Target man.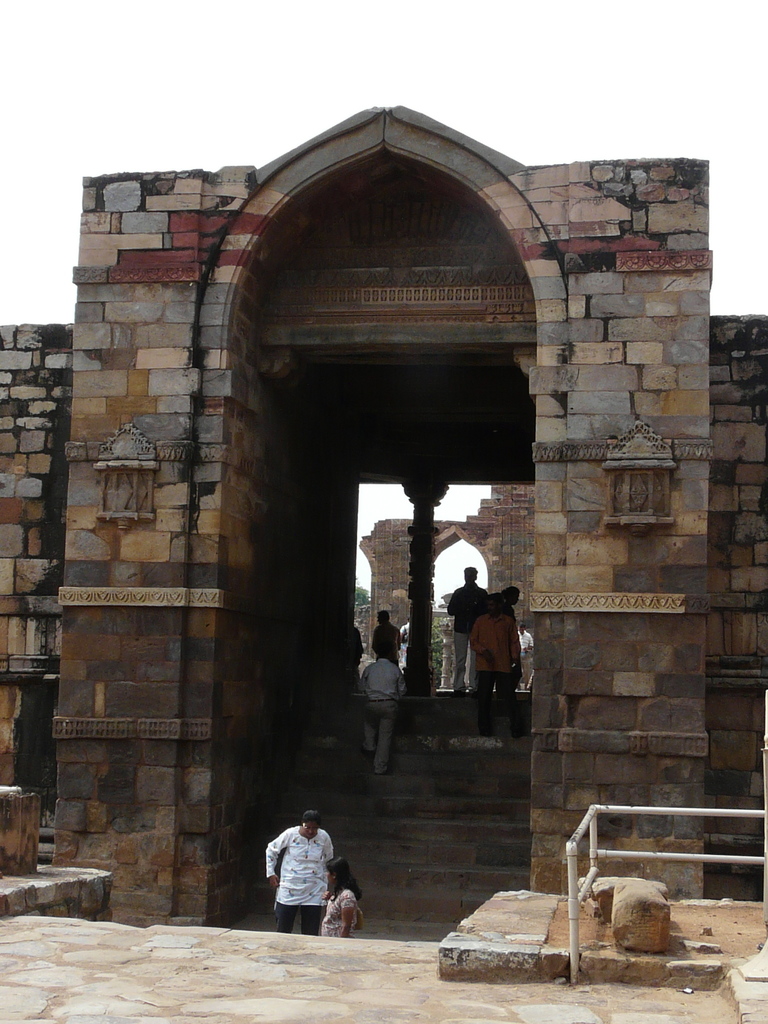
Target region: bbox=[515, 620, 532, 682].
